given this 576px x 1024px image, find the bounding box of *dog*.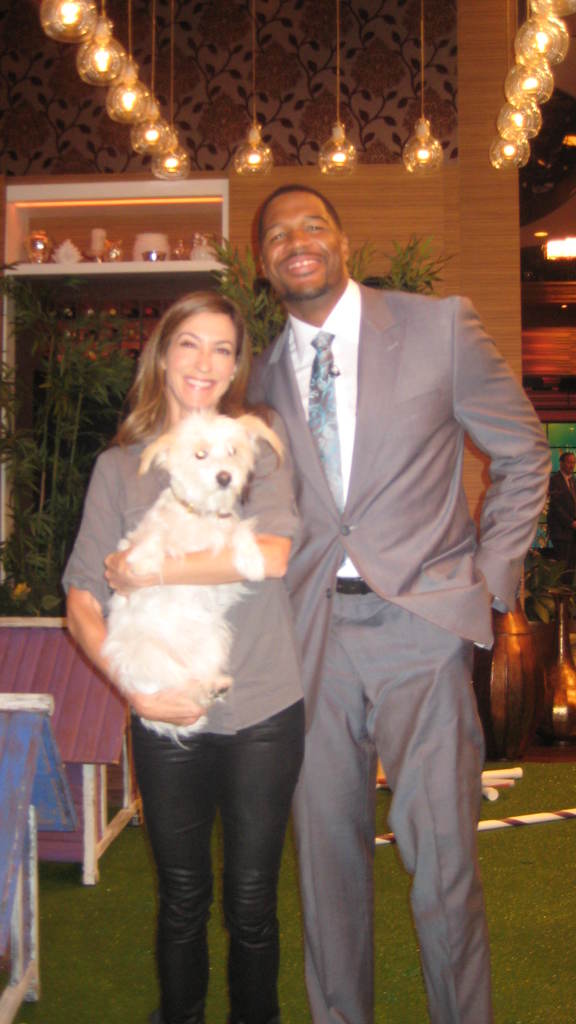
{"left": 99, "top": 406, "right": 284, "bottom": 748}.
